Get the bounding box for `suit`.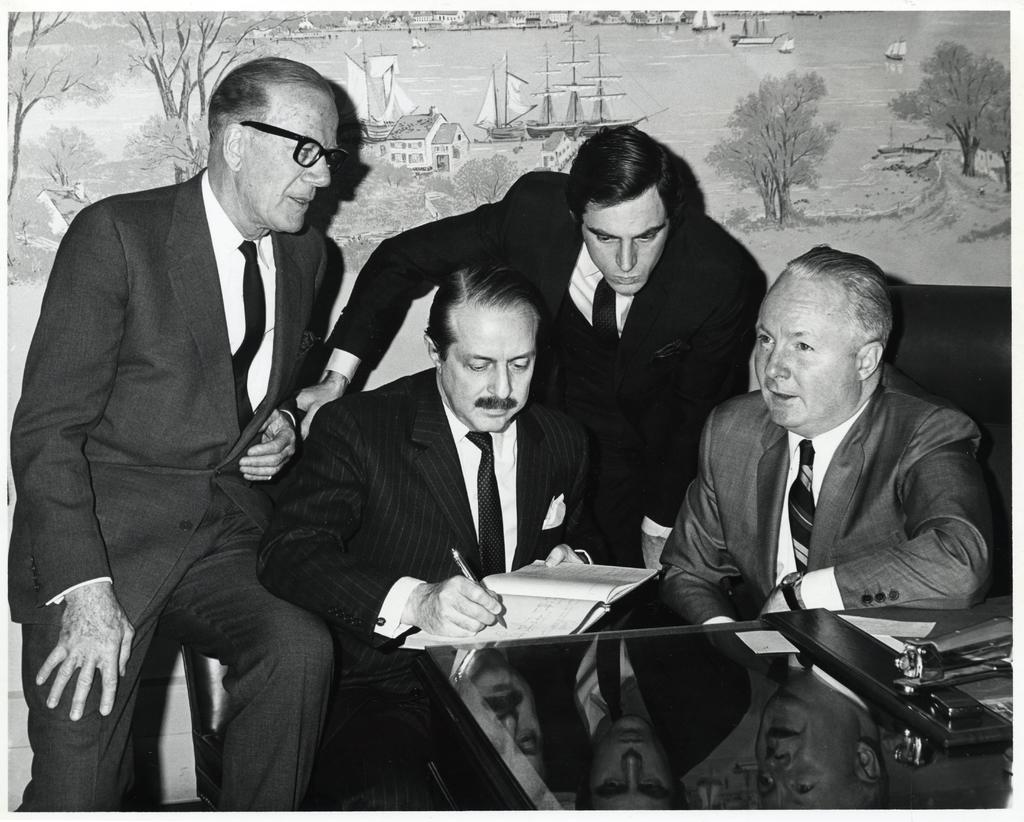
(left=28, top=58, right=360, bottom=796).
